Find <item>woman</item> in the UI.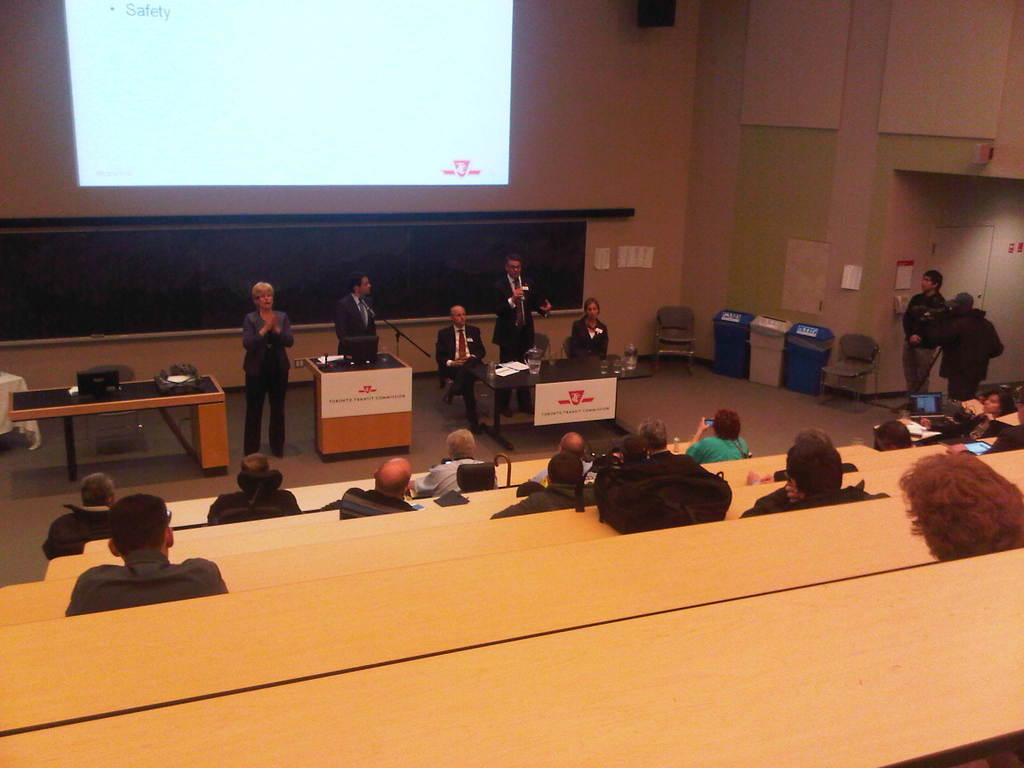
UI element at rect(681, 406, 758, 467).
